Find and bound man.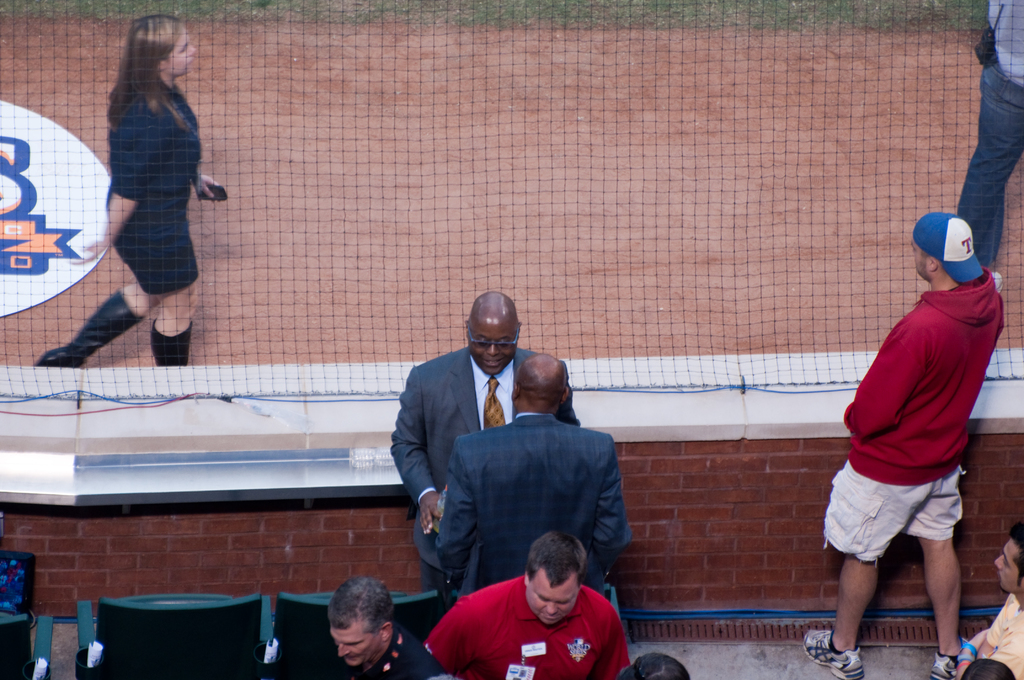
Bound: select_region(804, 209, 1005, 679).
